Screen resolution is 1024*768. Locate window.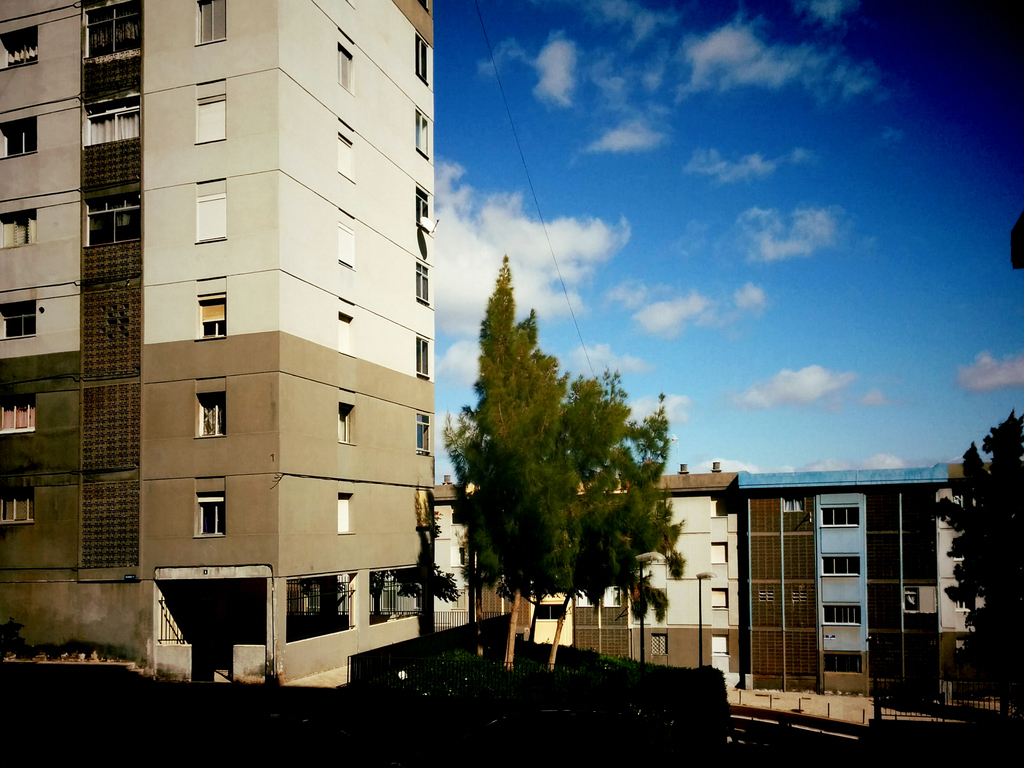
bbox(413, 30, 428, 84).
